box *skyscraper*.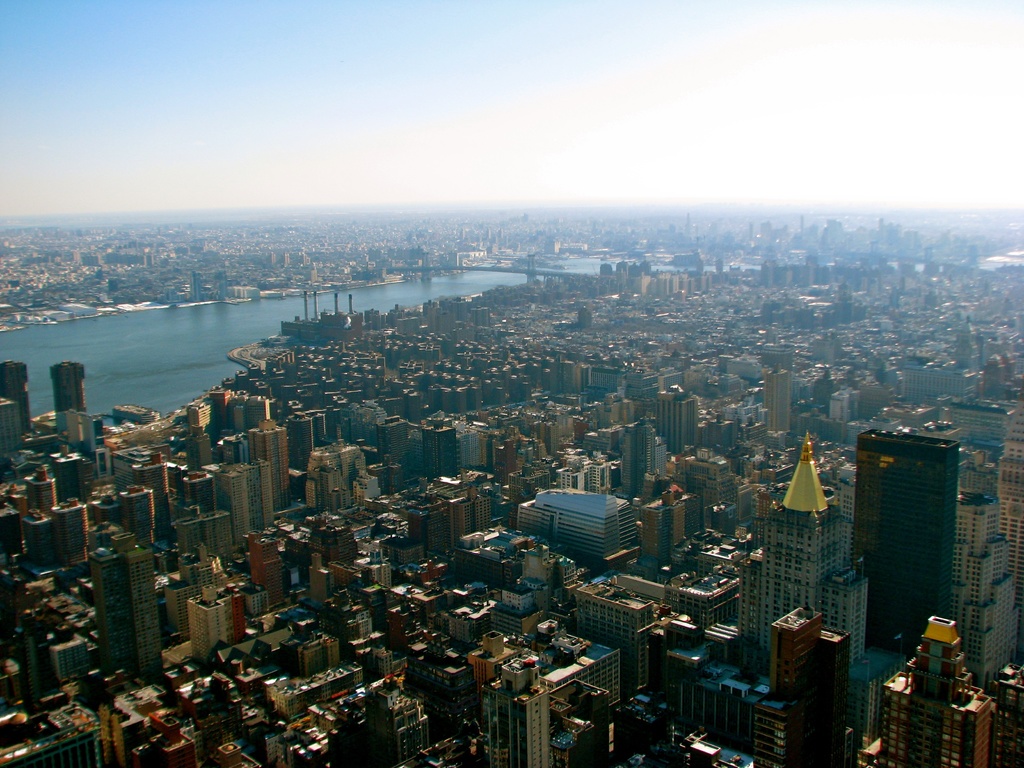
[133, 454, 170, 547].
